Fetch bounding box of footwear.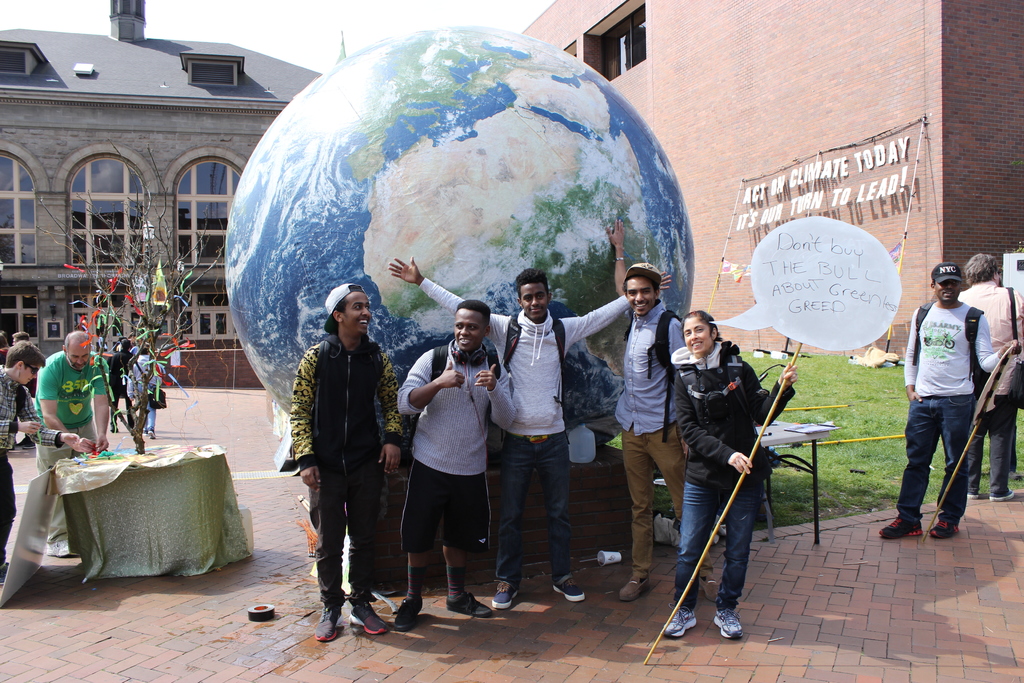
Bbox: (17, 437, 36, 450).
